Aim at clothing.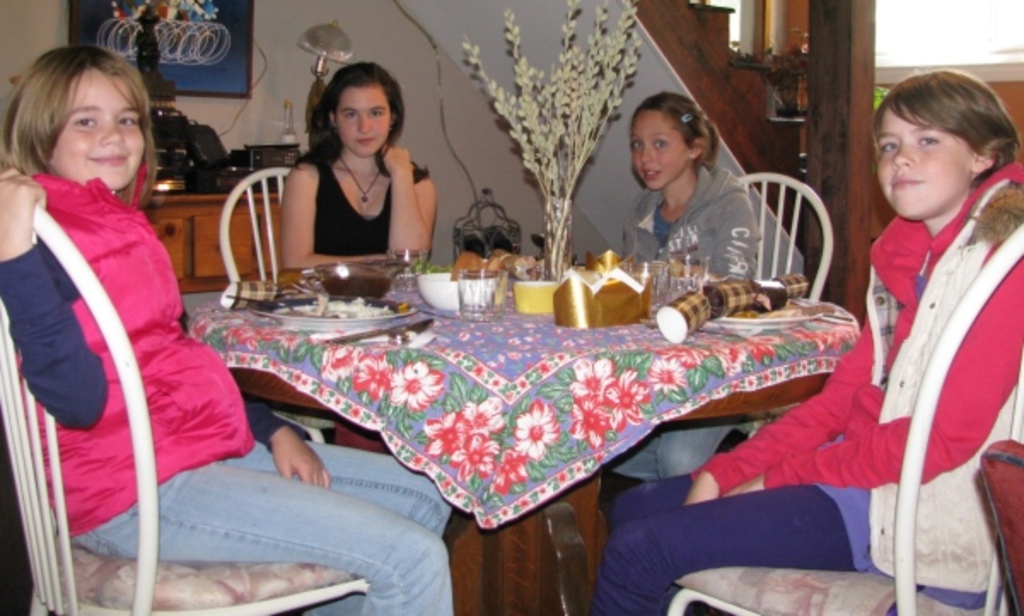
Aimed at Rect(601, 166, 765, 519).
